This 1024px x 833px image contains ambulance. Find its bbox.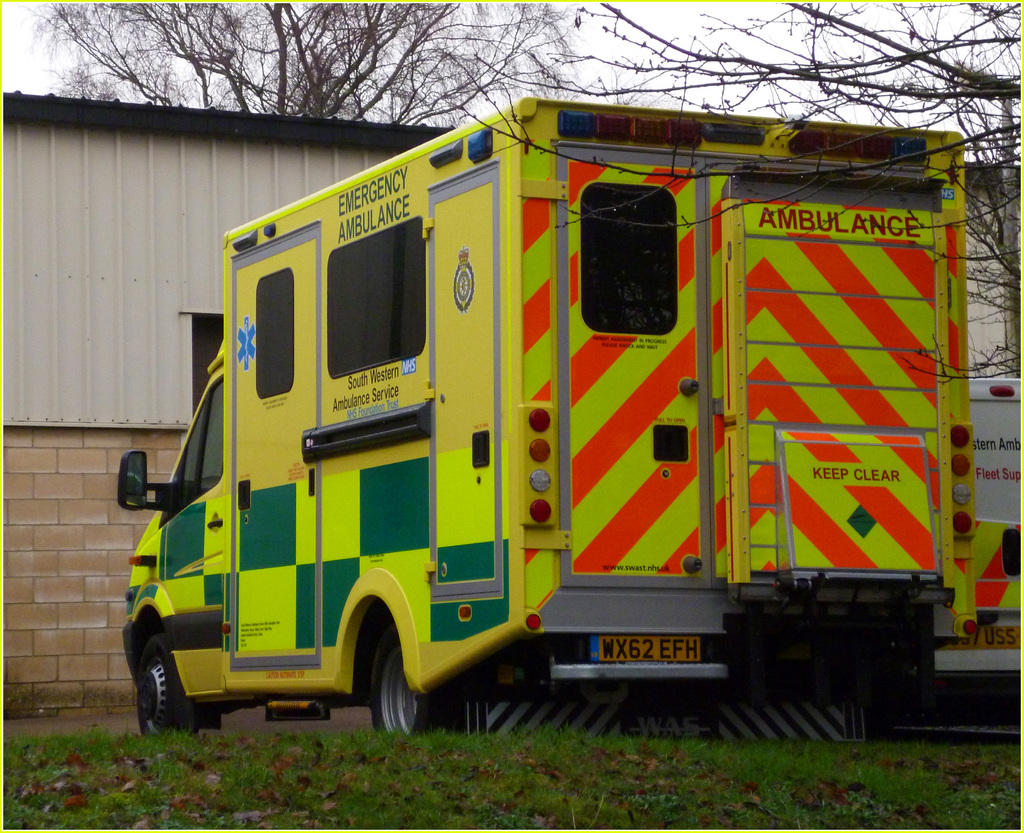
[116, 100, 983, 733].
